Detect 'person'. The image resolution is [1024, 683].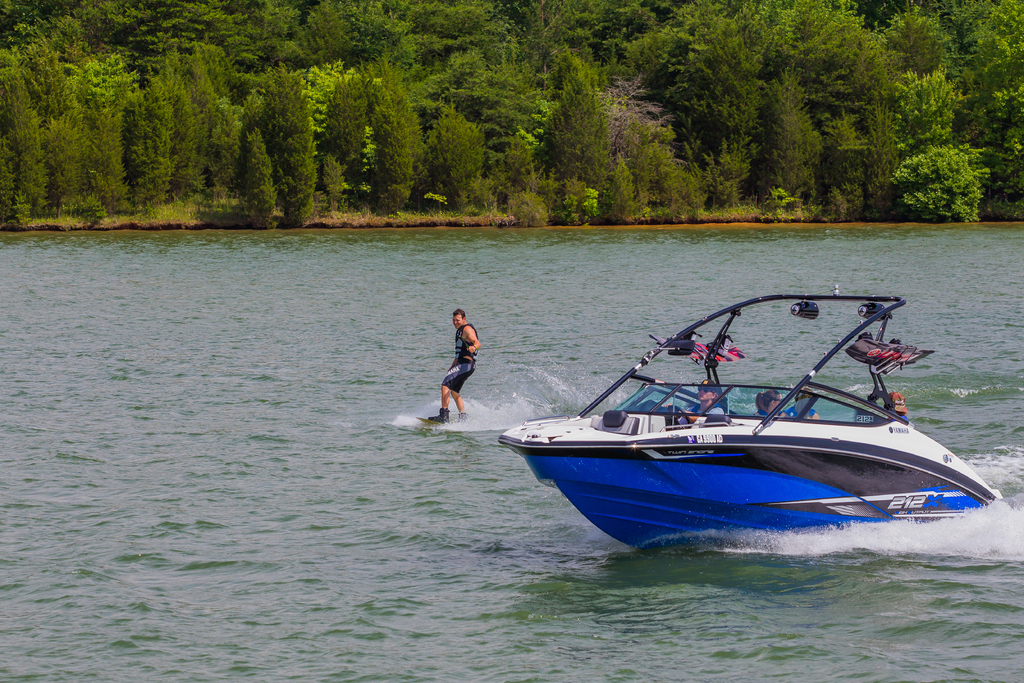
(429,309,480,420).
